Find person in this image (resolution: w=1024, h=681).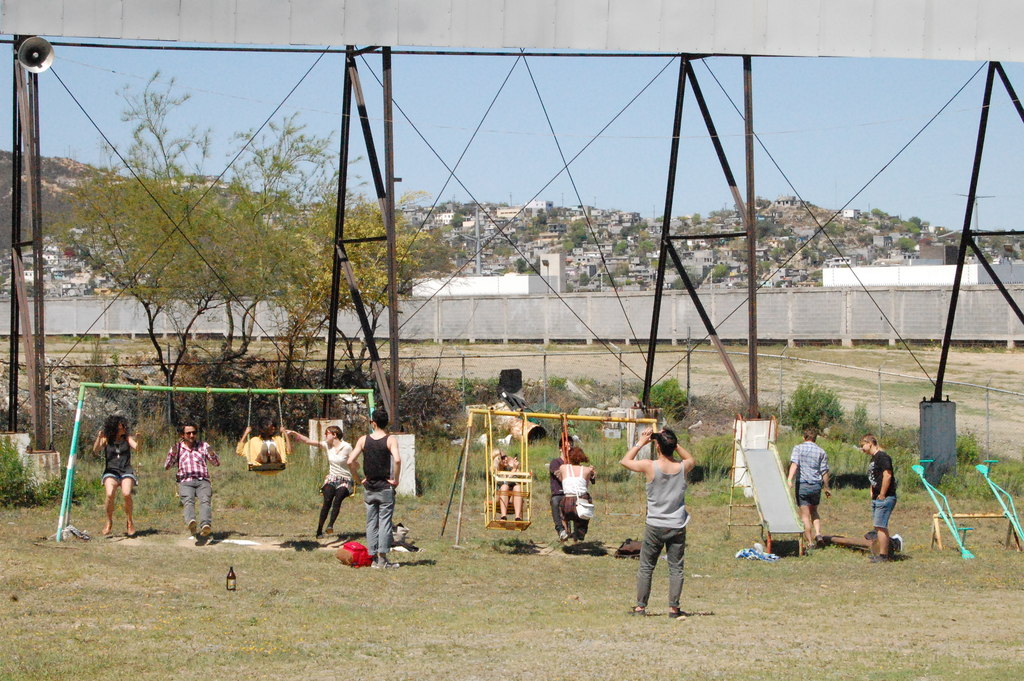
detection(858, 434, 895, 559).
